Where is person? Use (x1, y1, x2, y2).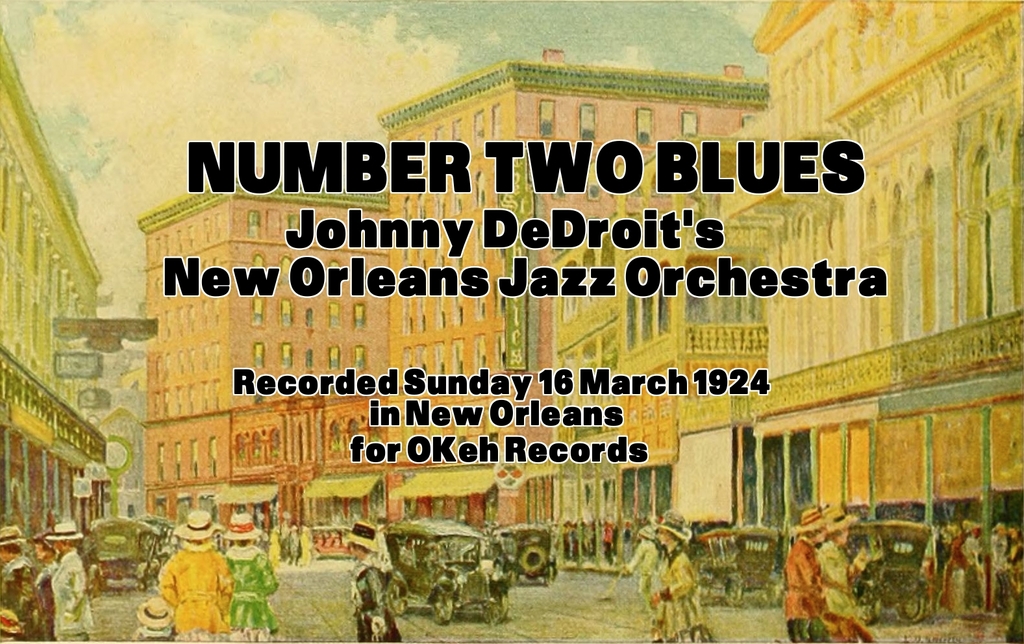
(642, 506, 708, 643).
